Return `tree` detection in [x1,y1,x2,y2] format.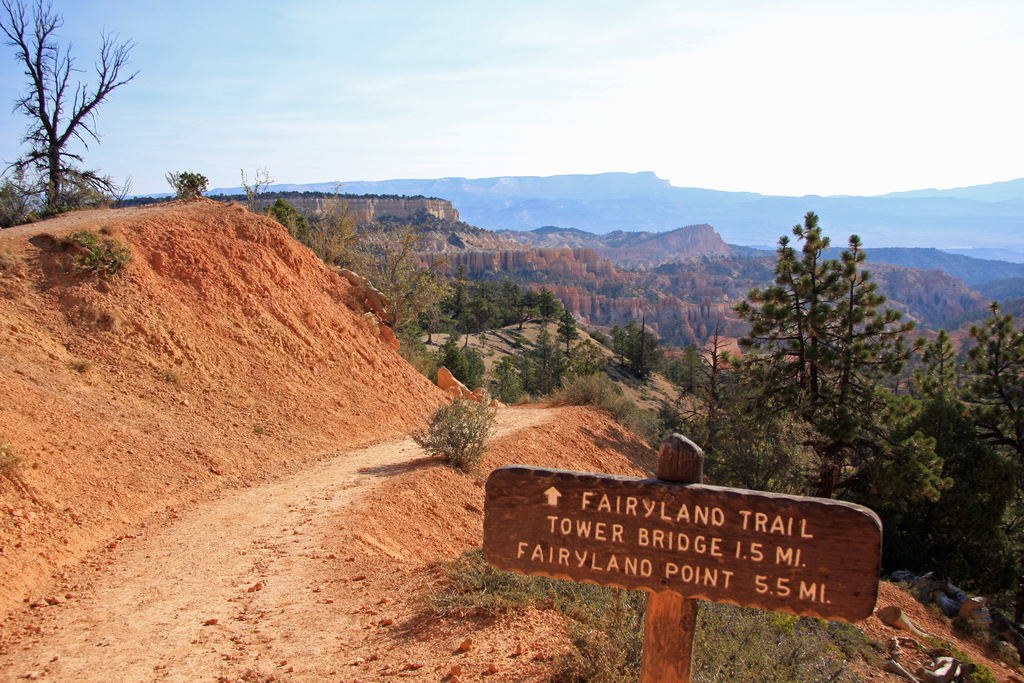
[12,22,143,215].
